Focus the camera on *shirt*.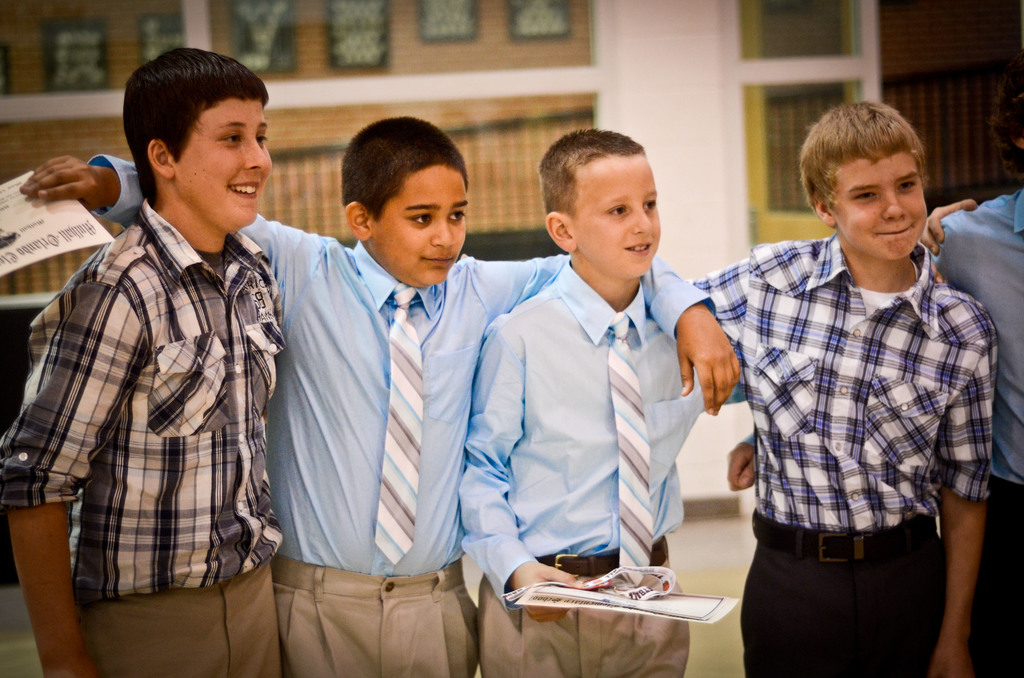
Focus region: [x1=87, y1=147, x2=710, y2=573].
